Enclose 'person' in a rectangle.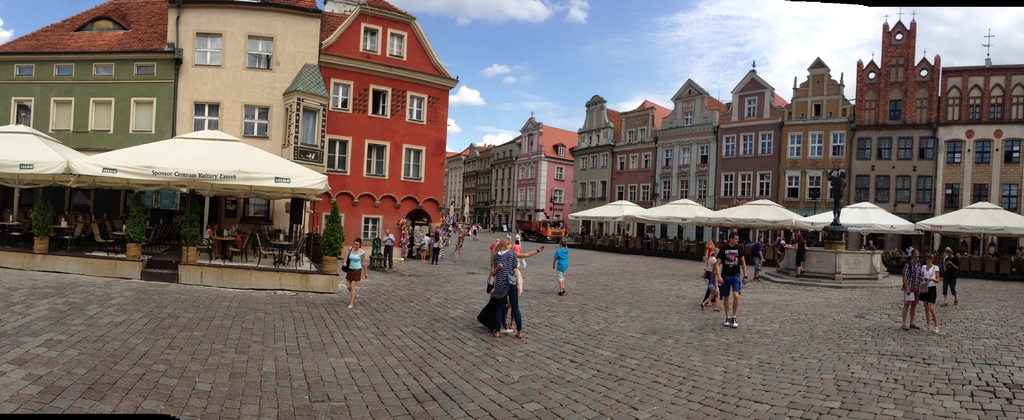
select_region(920, 257, 943, 327).
